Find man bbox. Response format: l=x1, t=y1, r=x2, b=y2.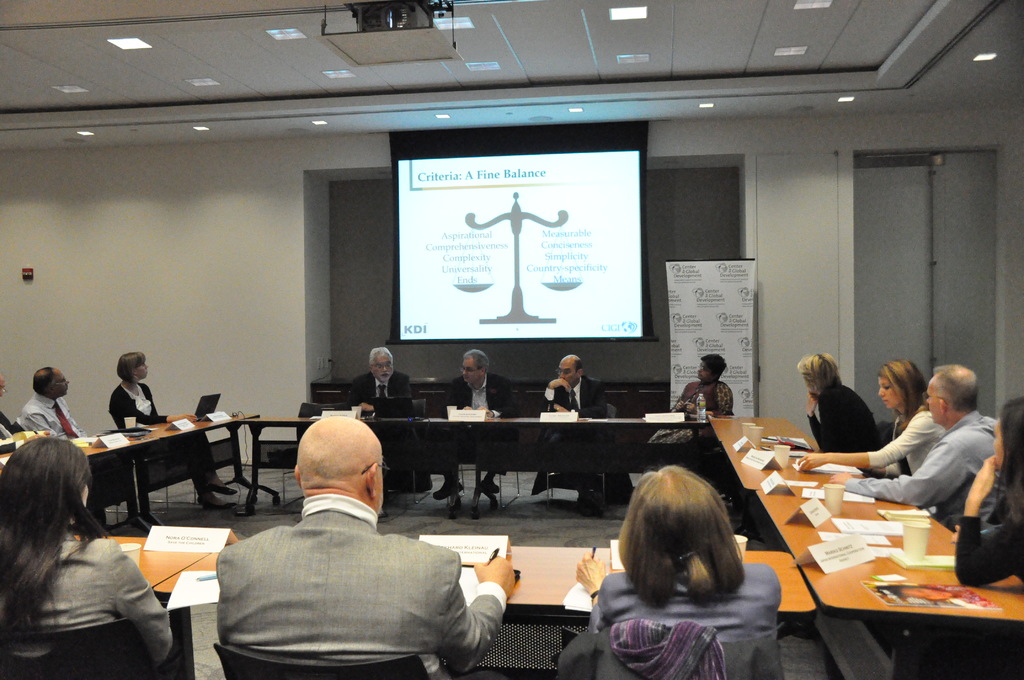
l=534, t=355, r=616, b=505.
